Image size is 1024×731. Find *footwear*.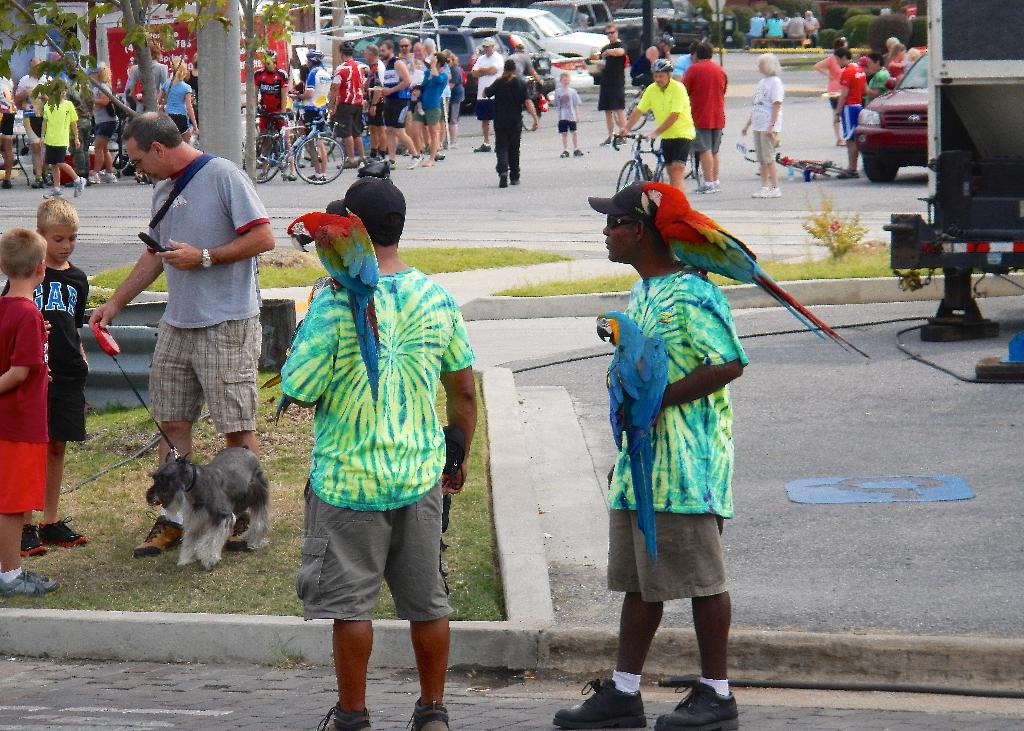
l=840, t=163, r=860, b=176.
